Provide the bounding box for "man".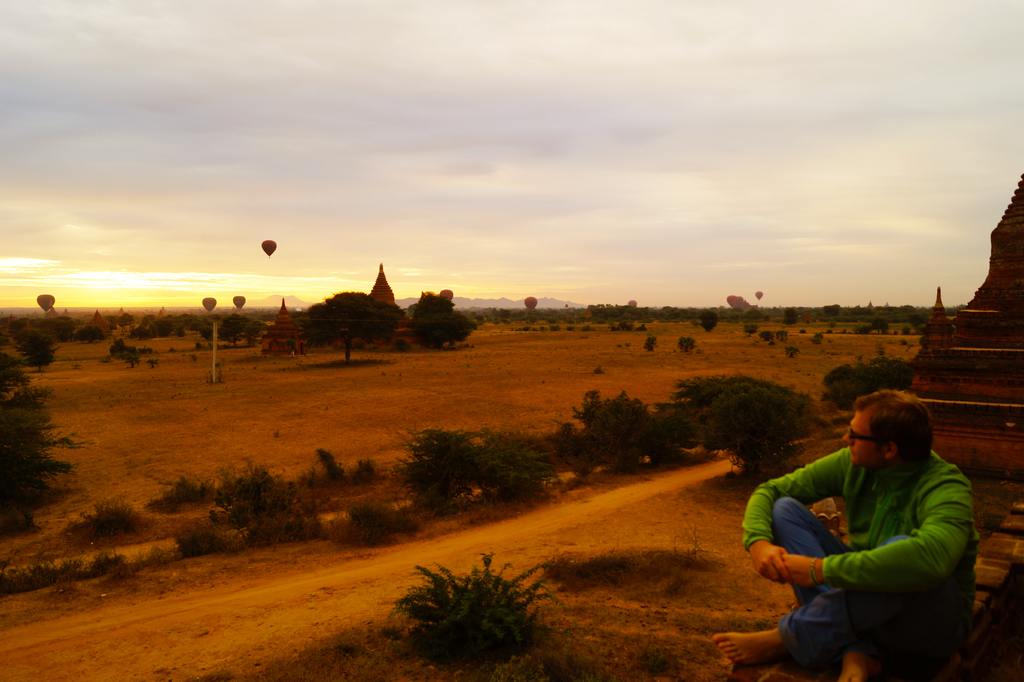
755/386/995/671.
